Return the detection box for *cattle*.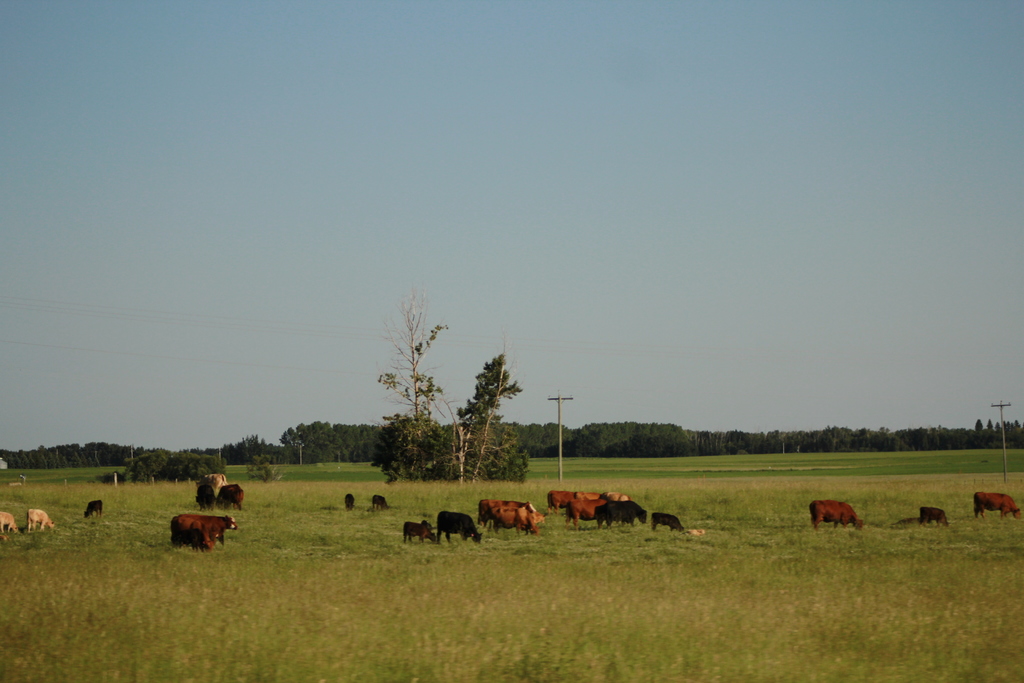
[479,500,536,531].
